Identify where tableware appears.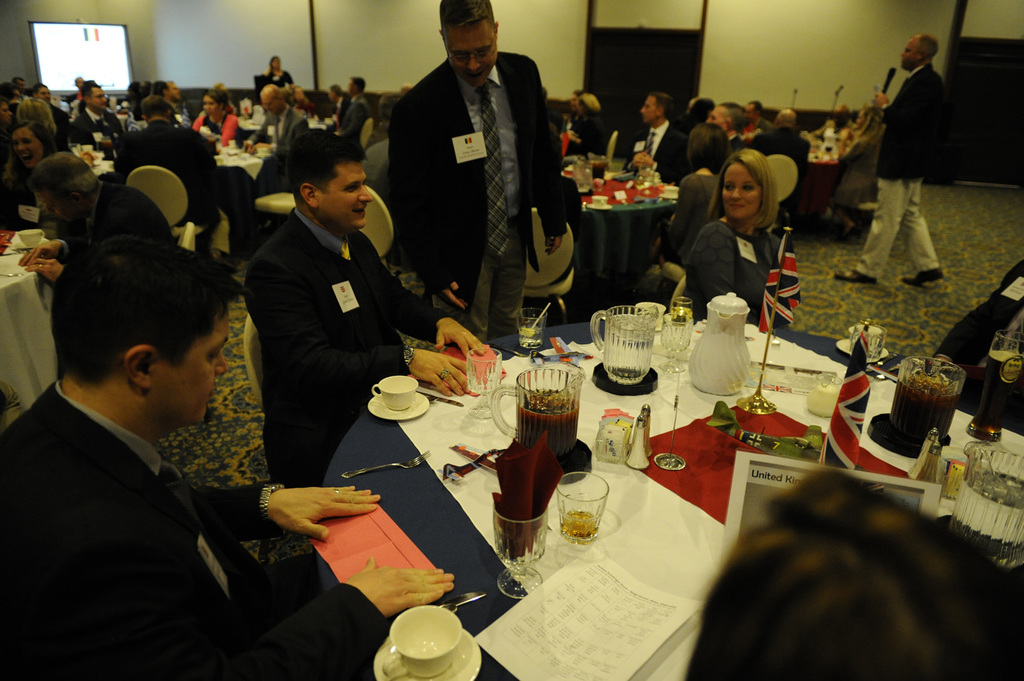
Appears at <region>887, 356, 961, 441</region>.
